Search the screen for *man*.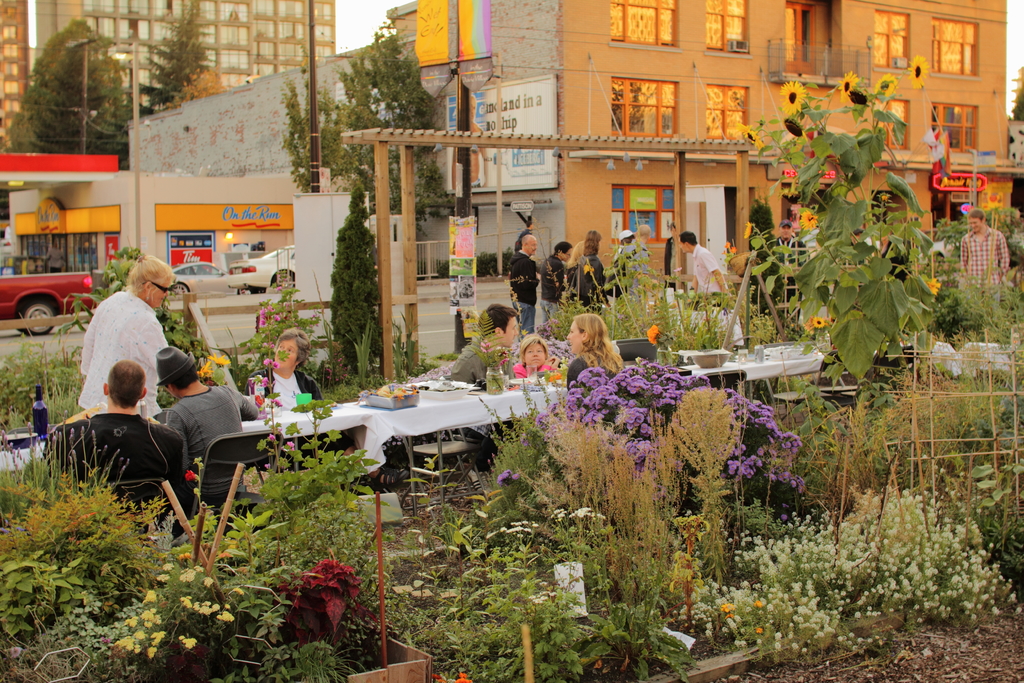
Found at (434, 306, 522, 396).
